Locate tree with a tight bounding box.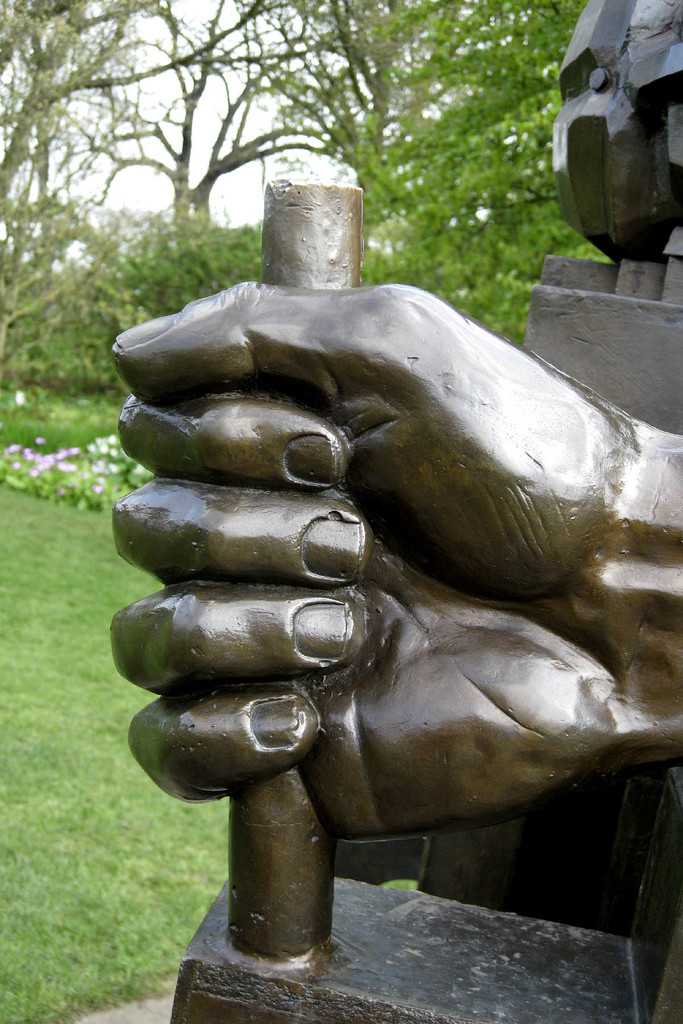
0:0:172:390.
